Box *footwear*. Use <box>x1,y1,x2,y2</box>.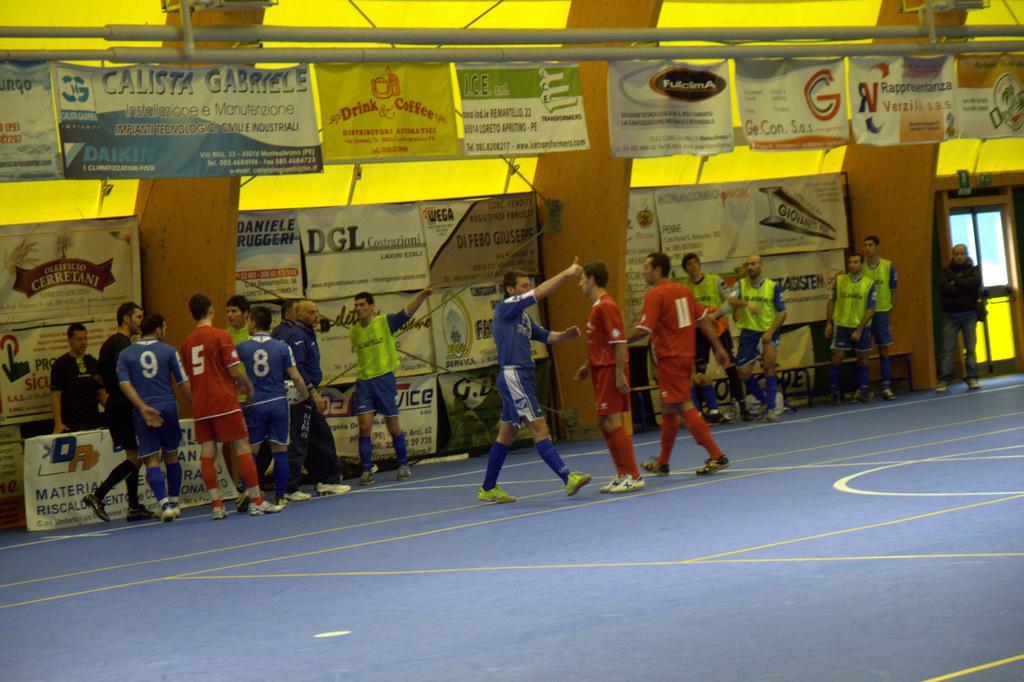
<box>560,467,595,498</box>.
